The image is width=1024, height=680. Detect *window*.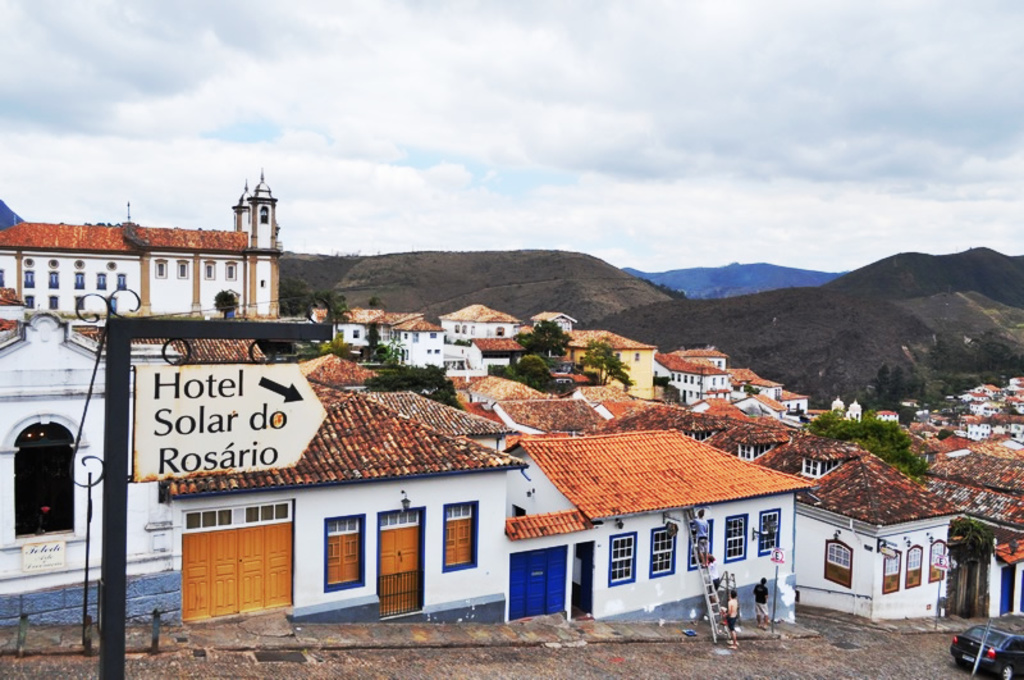
Detection: (353,328,360,337).
